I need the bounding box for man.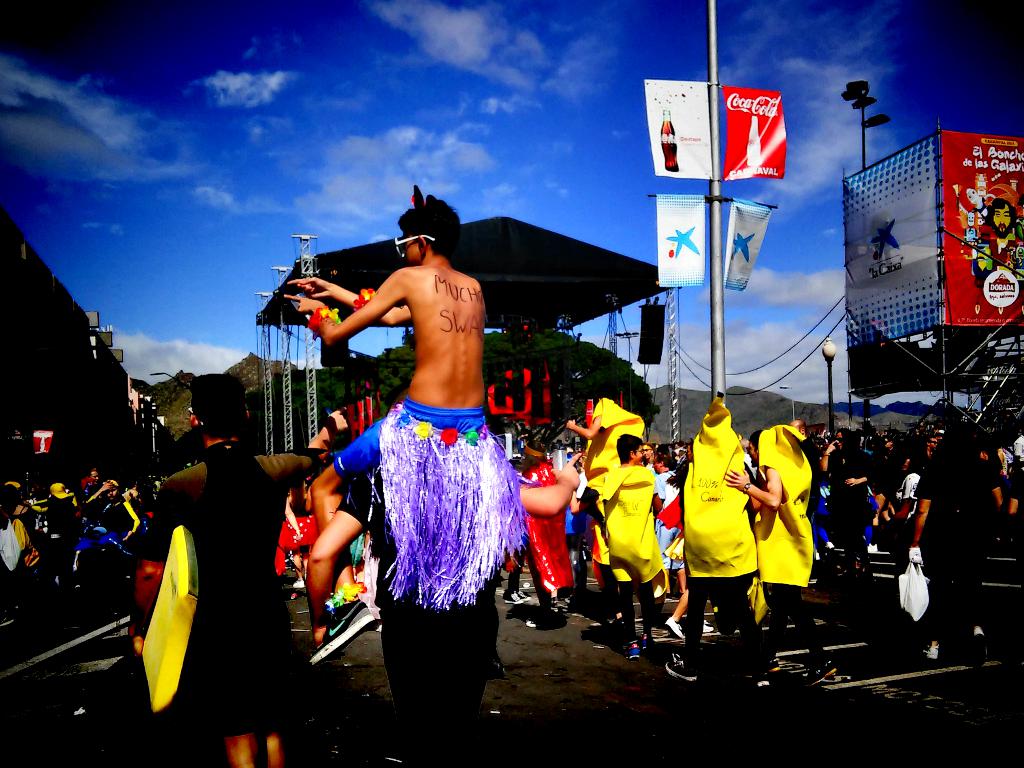
Here it is: 721,423,837,691.
